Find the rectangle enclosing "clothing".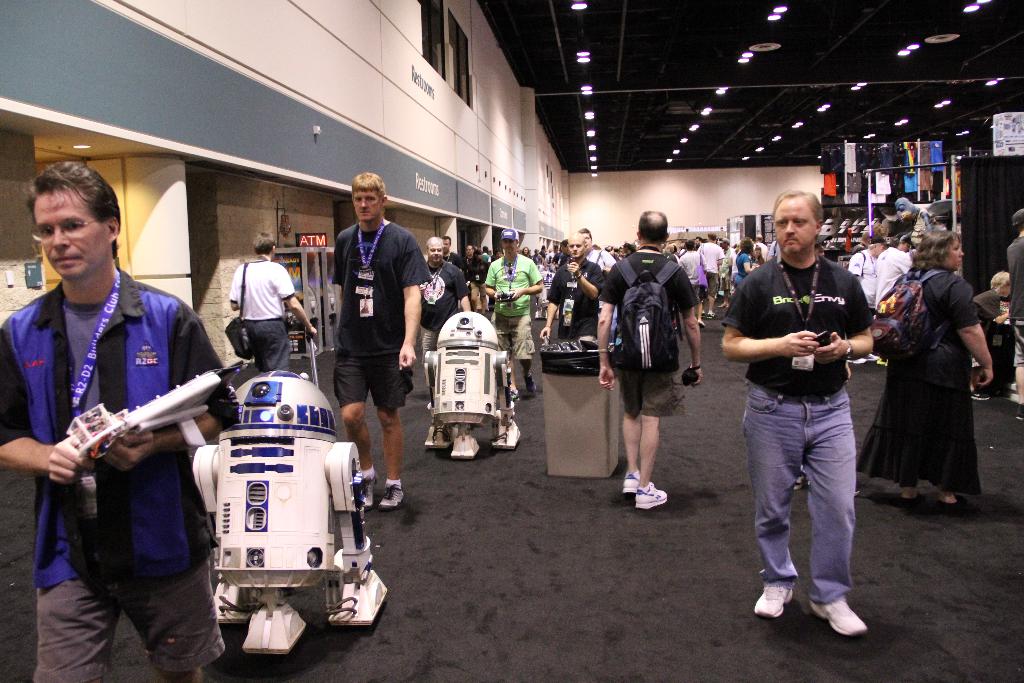
{"left": 546, "top": 258, "right": 605, "bottom": 344}.
